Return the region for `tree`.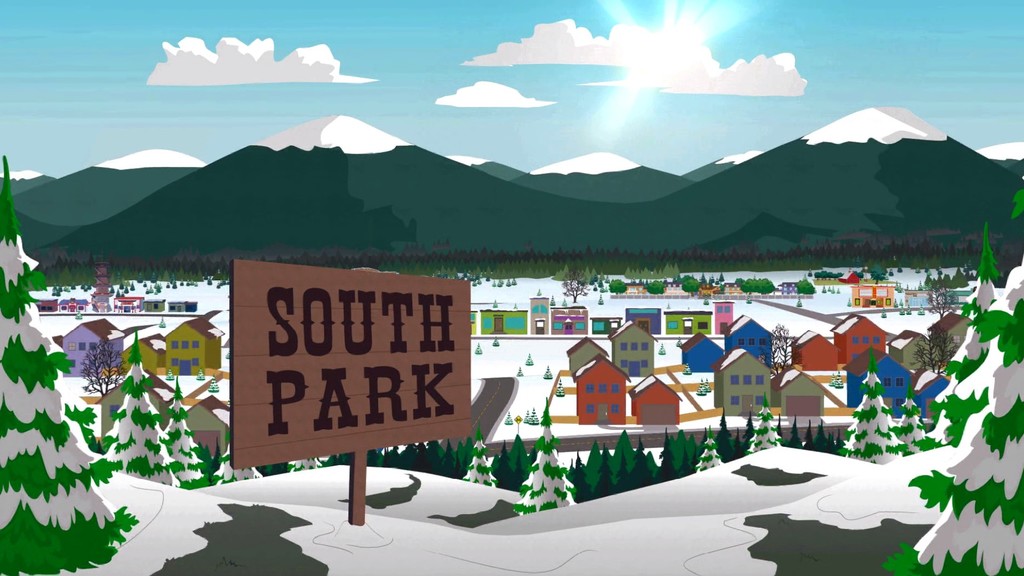
Rect(691, 424, 727, 474).
